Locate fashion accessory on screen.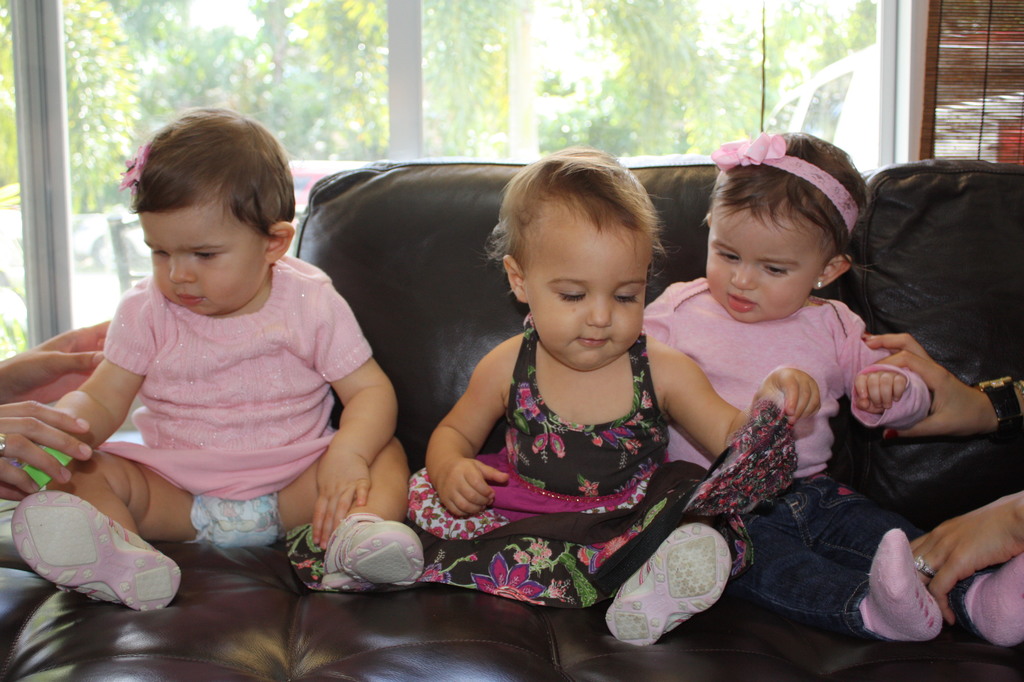
On screen at rect(916, 556, 934, 577).
